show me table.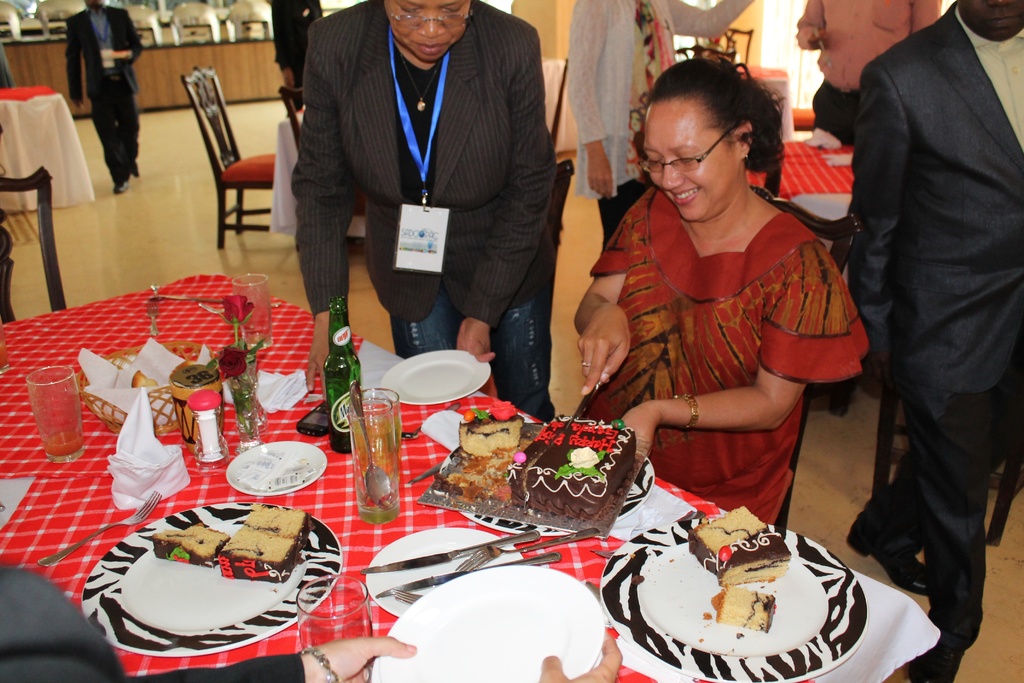
table is here: x1=0 y1=79 x2=97 y2=210.
